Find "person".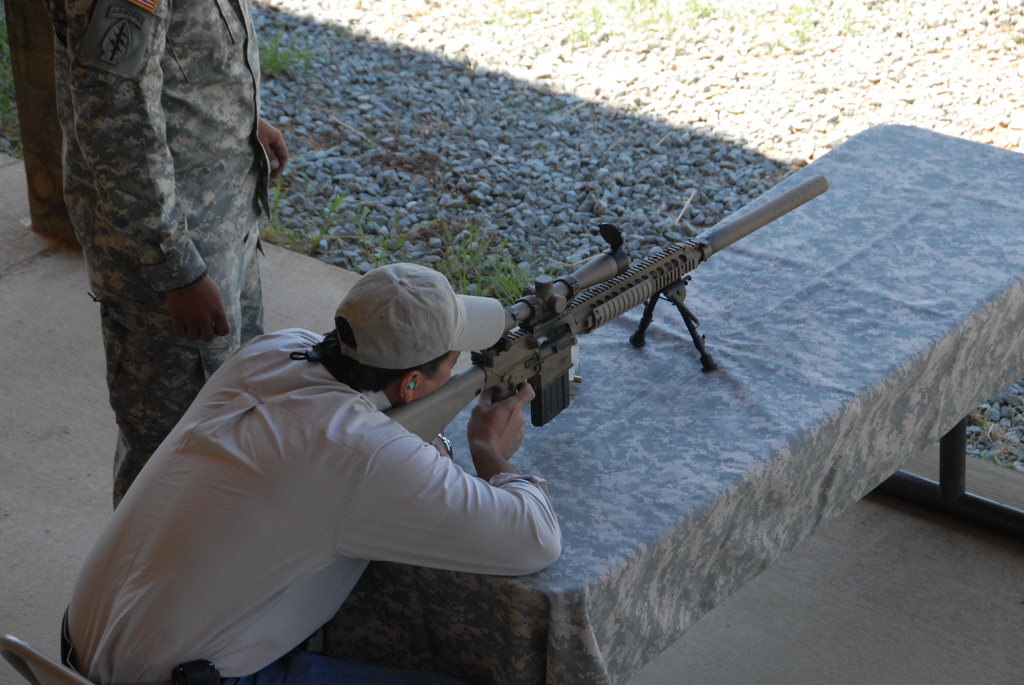
[61,278,561,683].
